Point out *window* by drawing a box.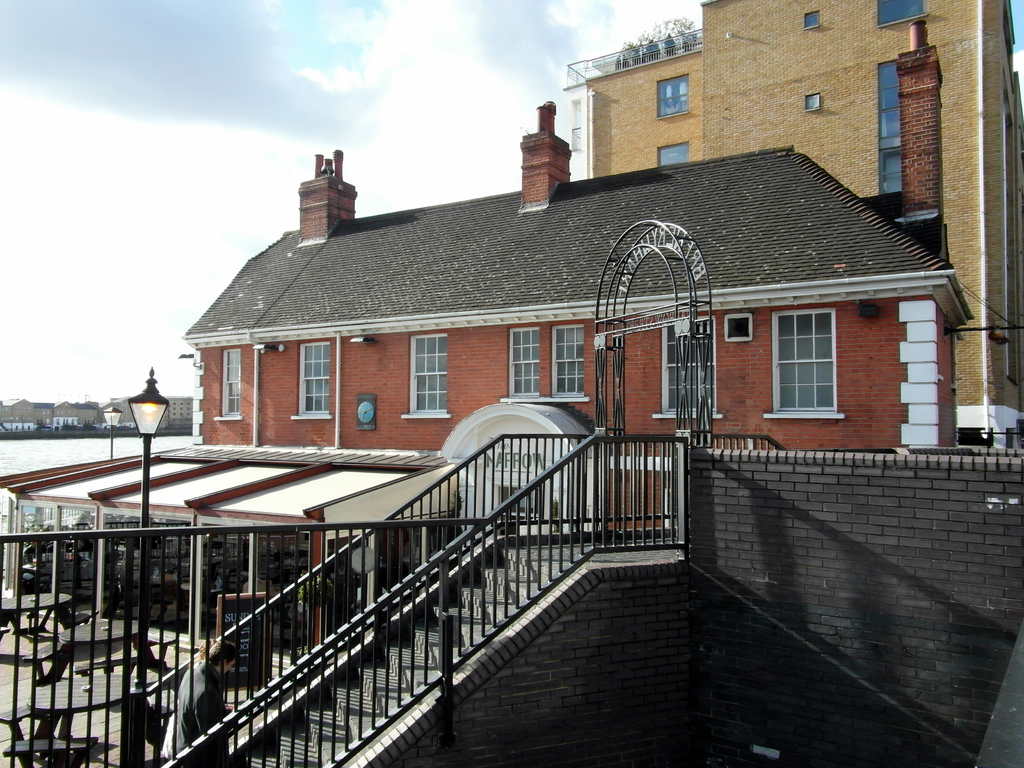
x1=652 y1=139 x2=684 y2=163.
